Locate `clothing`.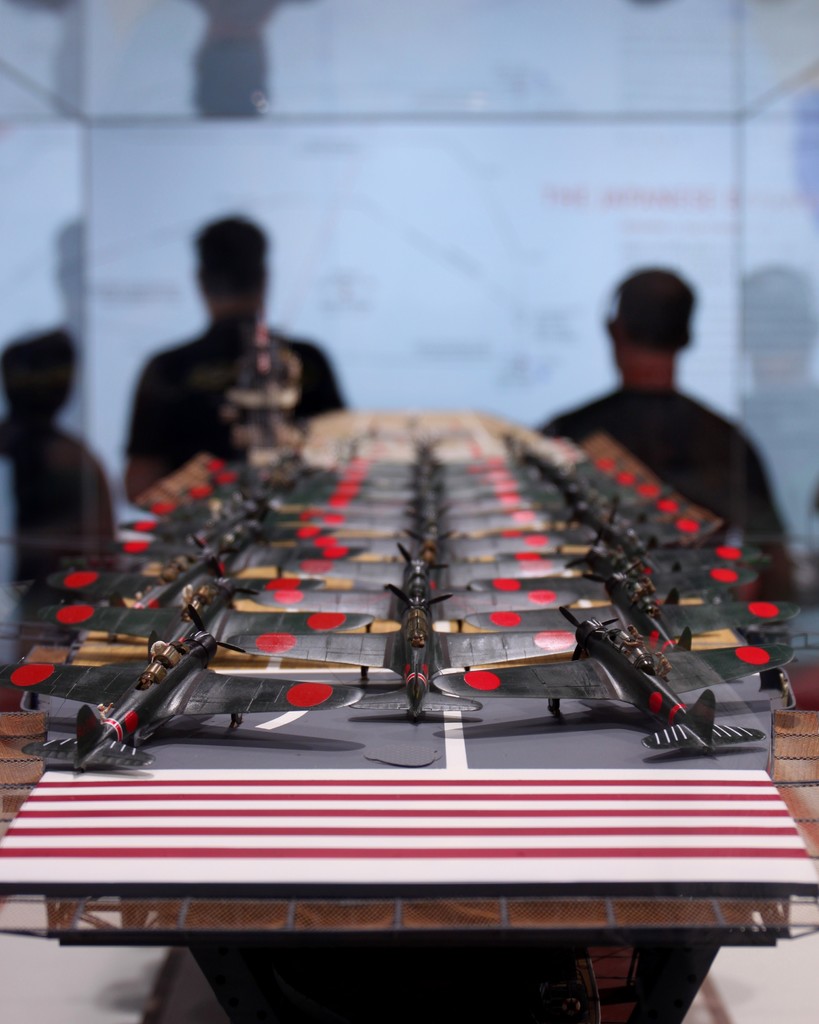
Bounding box: locate(523, 291, 790, 543).
